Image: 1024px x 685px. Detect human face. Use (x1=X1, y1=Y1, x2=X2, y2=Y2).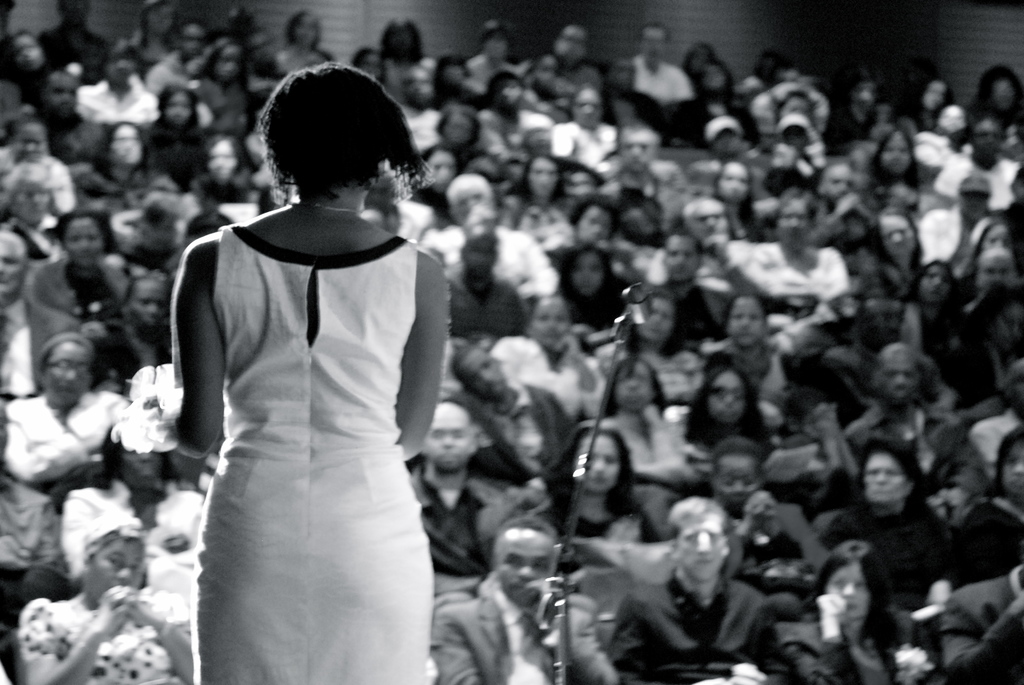
(x1=886, y1=349, x2=915, y2=405).
